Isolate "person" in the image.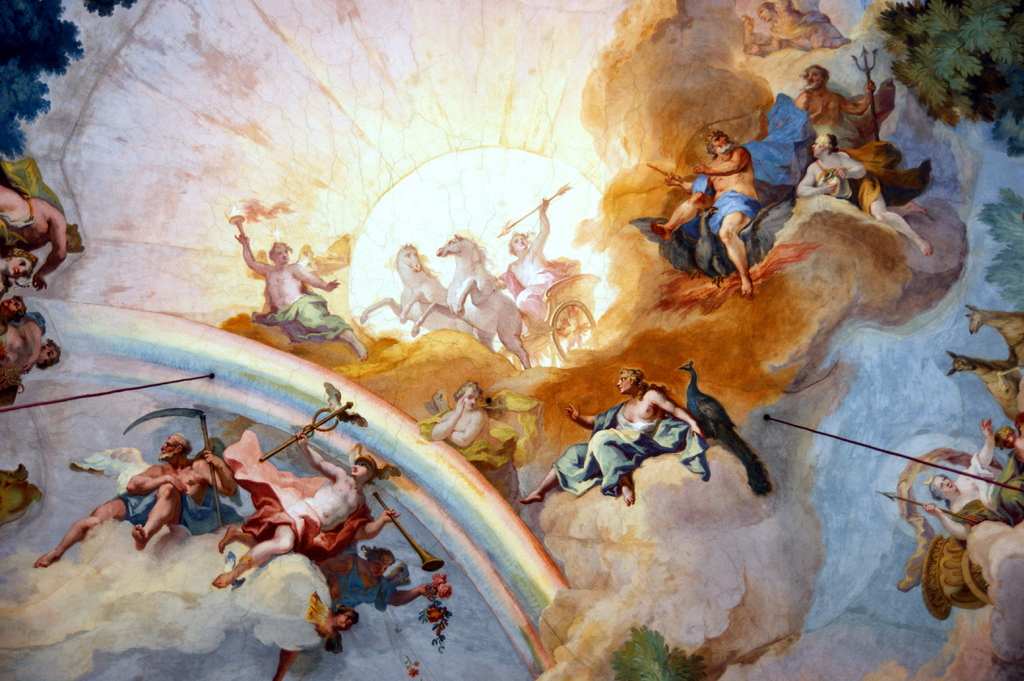
Isolated region: x1=794 y1=132 x2=936 y2=262.
